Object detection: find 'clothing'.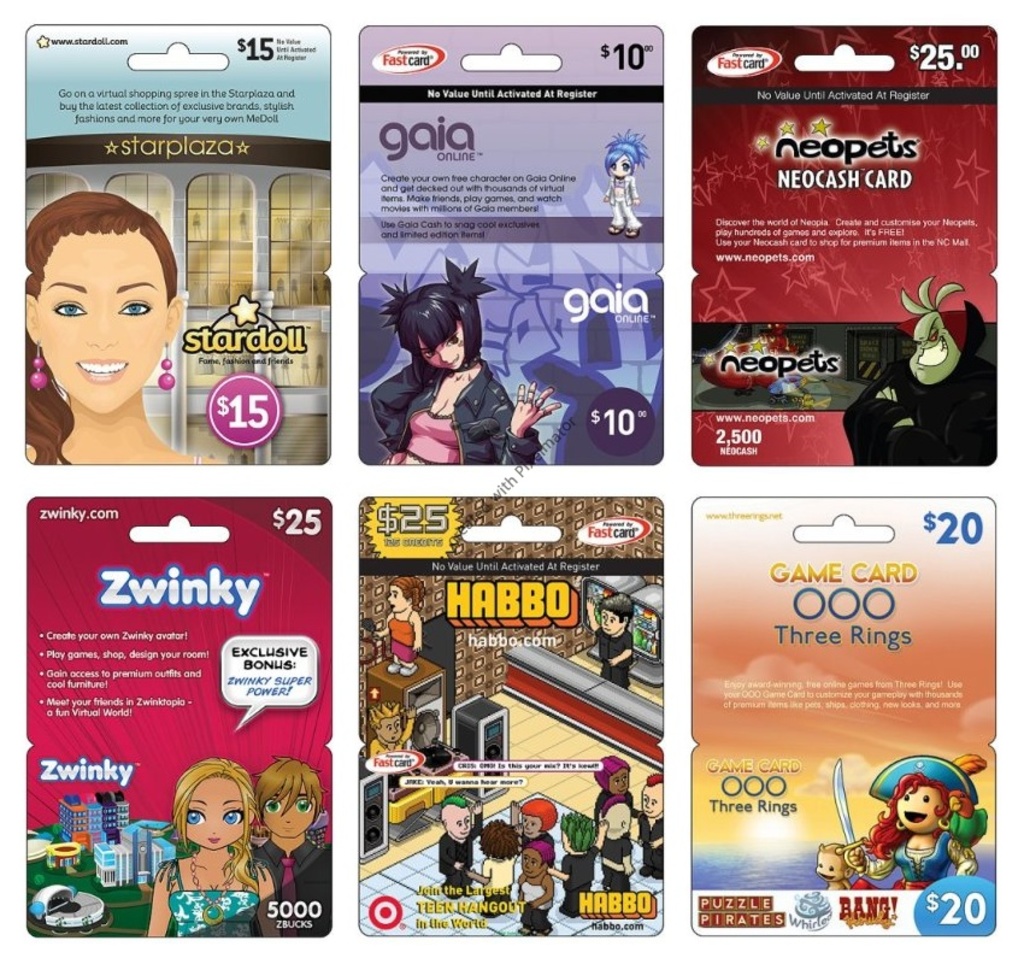
BBox(484, 860, 510, 921).
